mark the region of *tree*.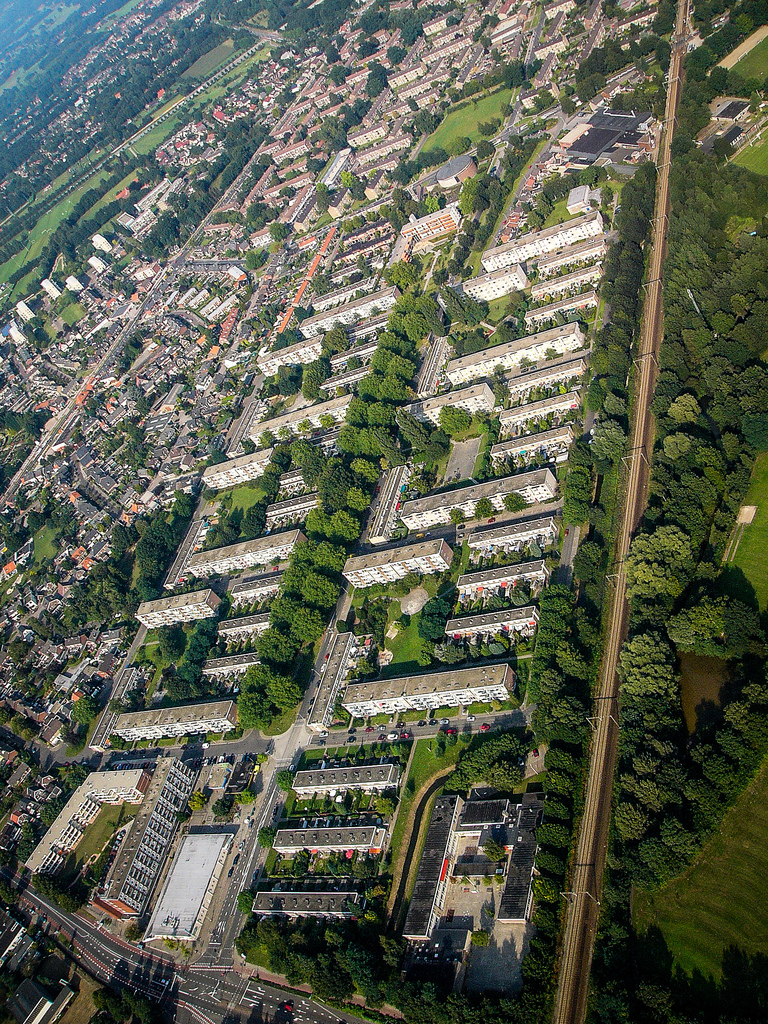
Region: (497,103,513,119).
